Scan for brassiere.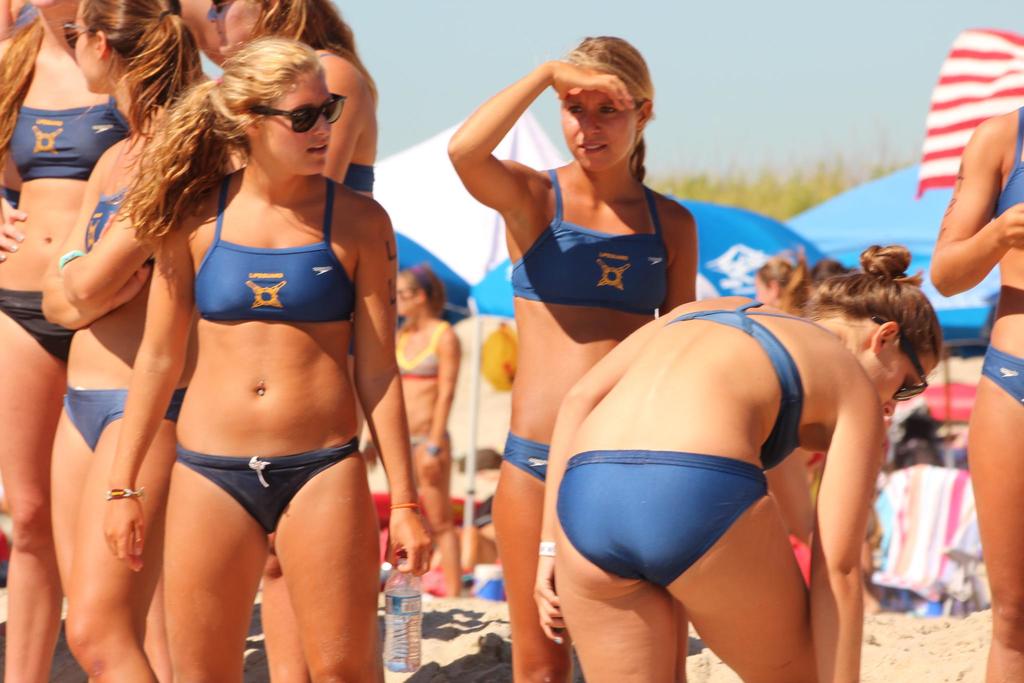
Scan result: {"left": 514, "top": 171, "right": 670, "bottom": 314}.
